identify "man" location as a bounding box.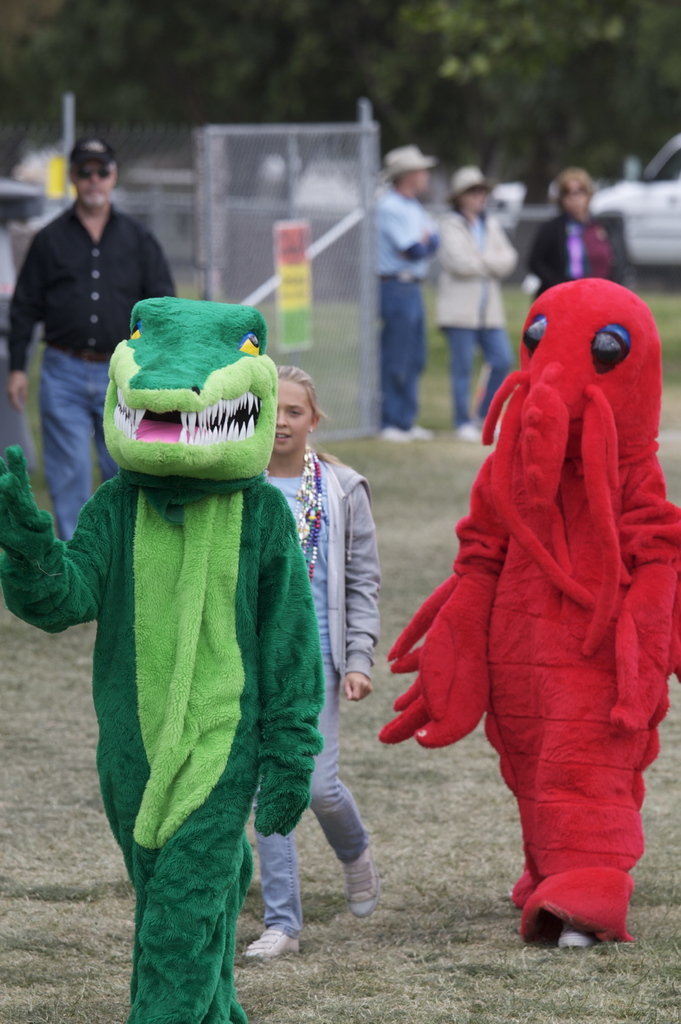
rect(1, 151, 175, 540).
